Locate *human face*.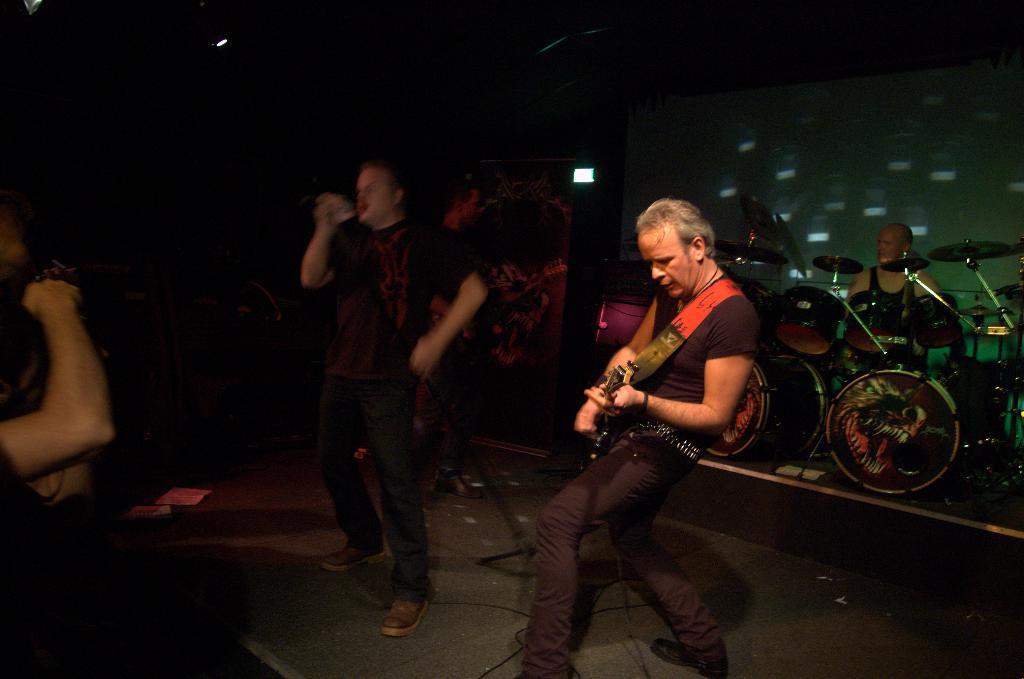
Bounding box: locate(635, 224, 691, 297).
